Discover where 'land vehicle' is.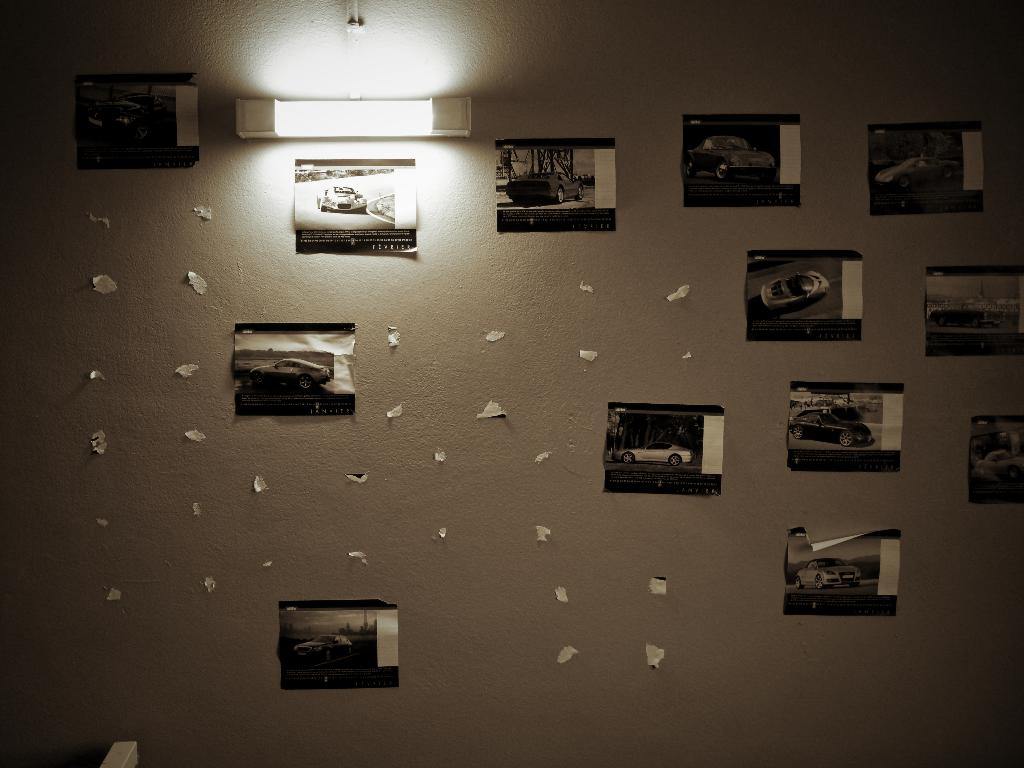
Discovered at bbox=(318, 185, 371, 210).
